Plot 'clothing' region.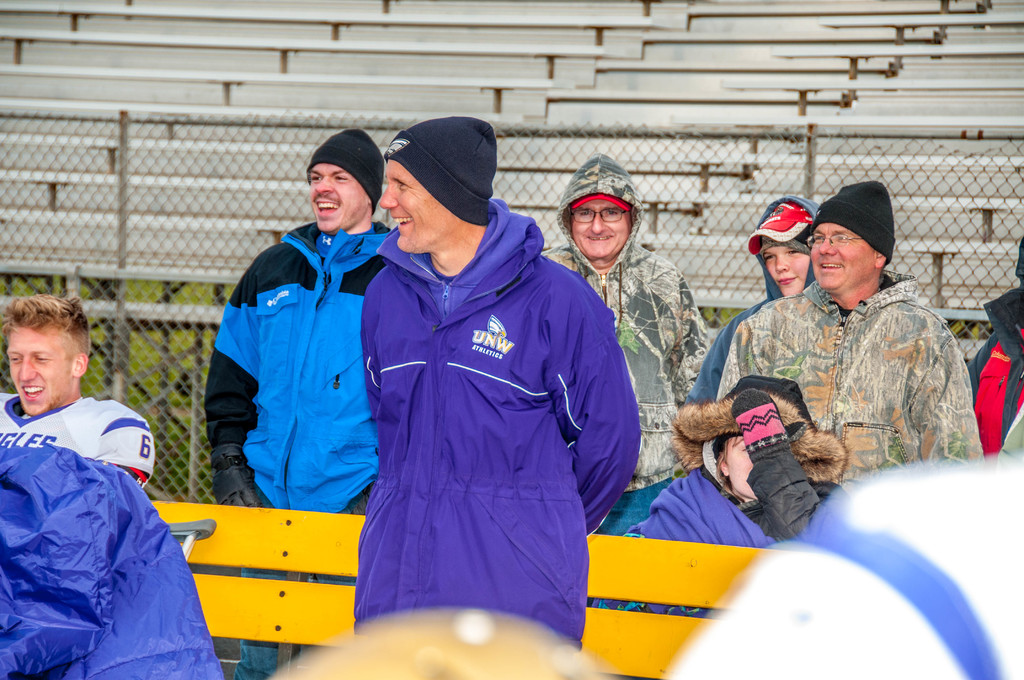
Plotted at 684 193 822 407.
